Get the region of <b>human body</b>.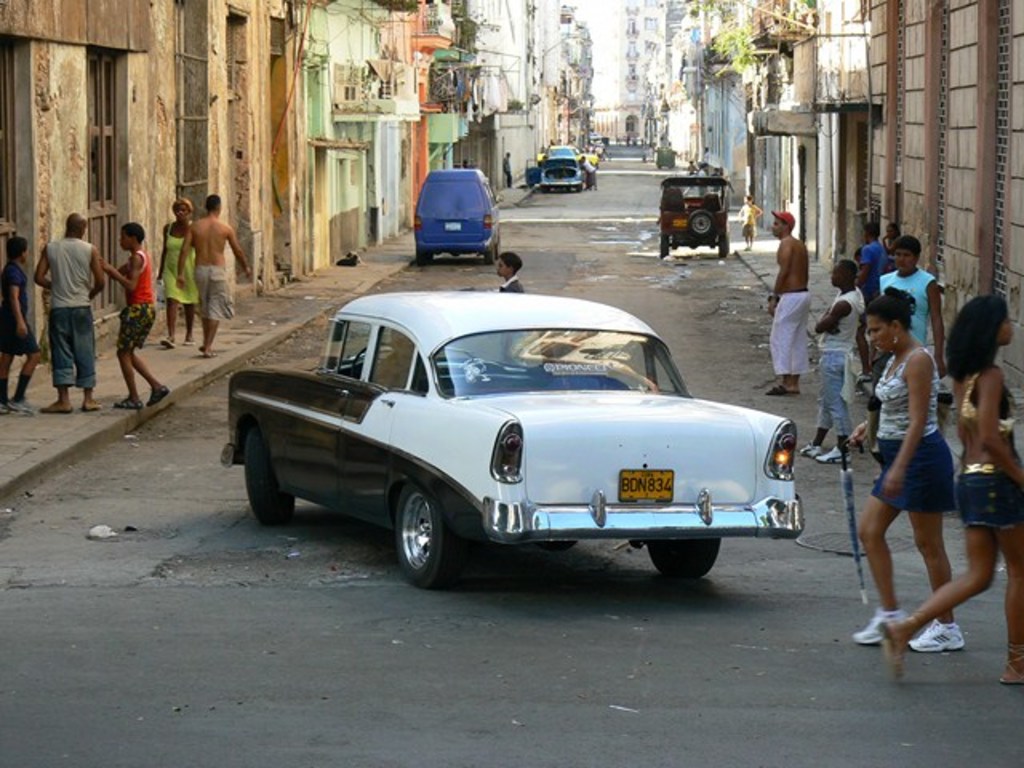
detection(157, 222, 197, 347).
